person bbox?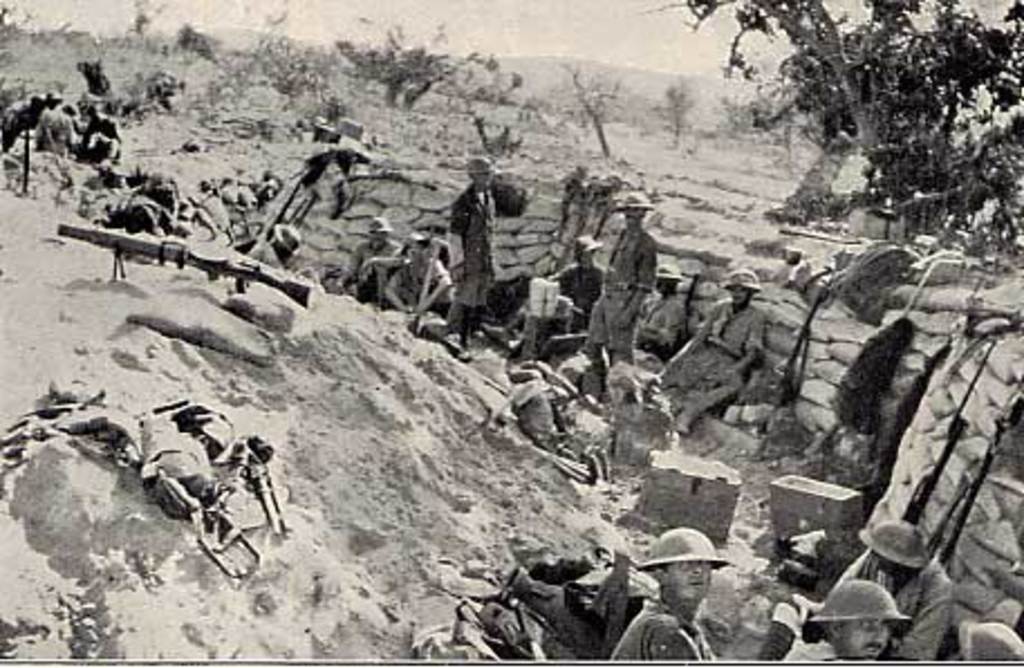
[x1=607, y1=529, x2=733, y2=666]
